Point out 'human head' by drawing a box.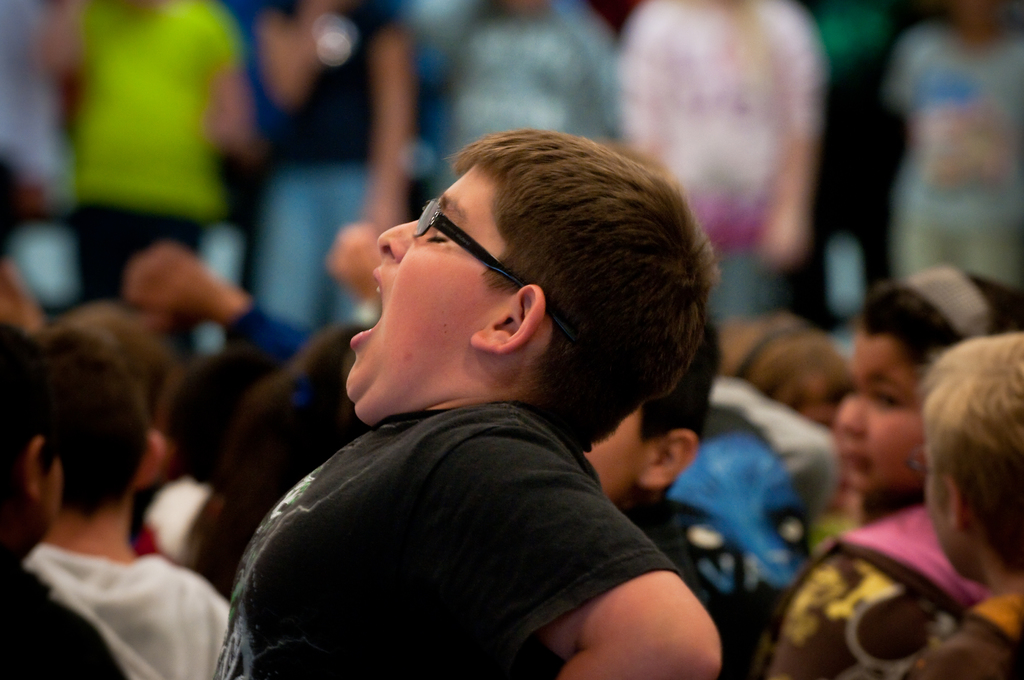
l=165, t=350, r=279, b=489.
